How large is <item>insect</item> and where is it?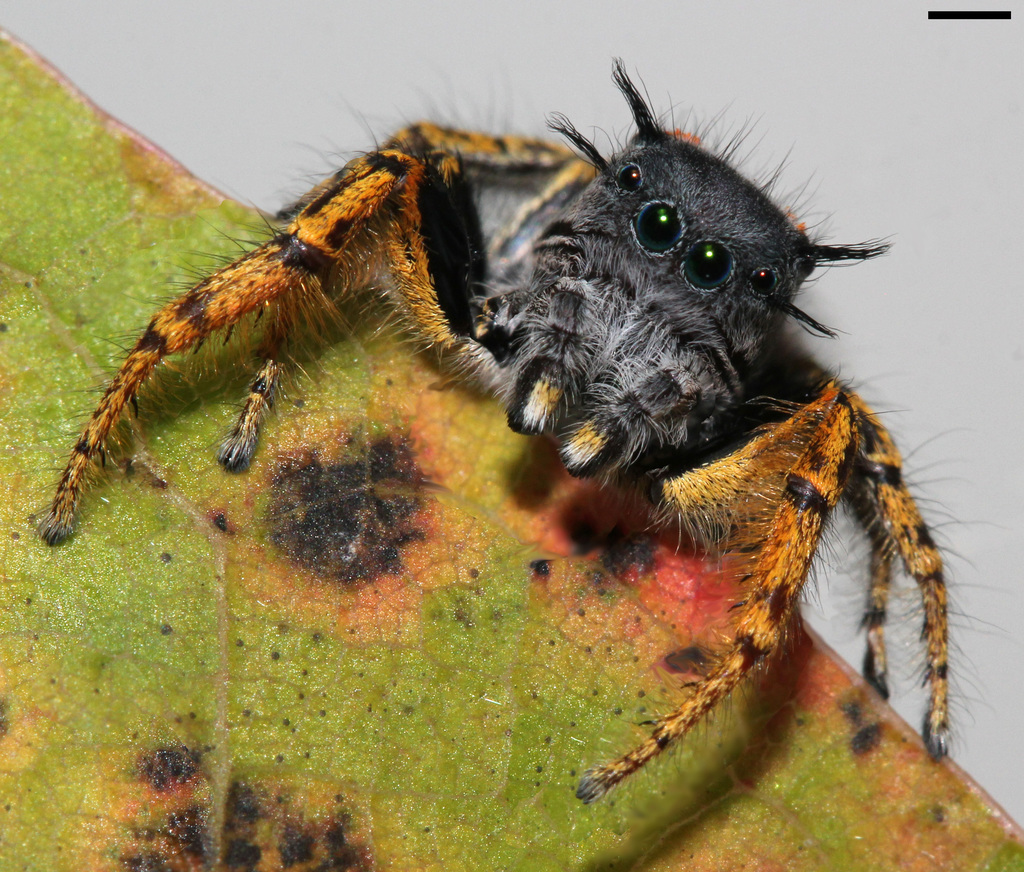
Bounding box: region(40, 56, 1017, 807).
